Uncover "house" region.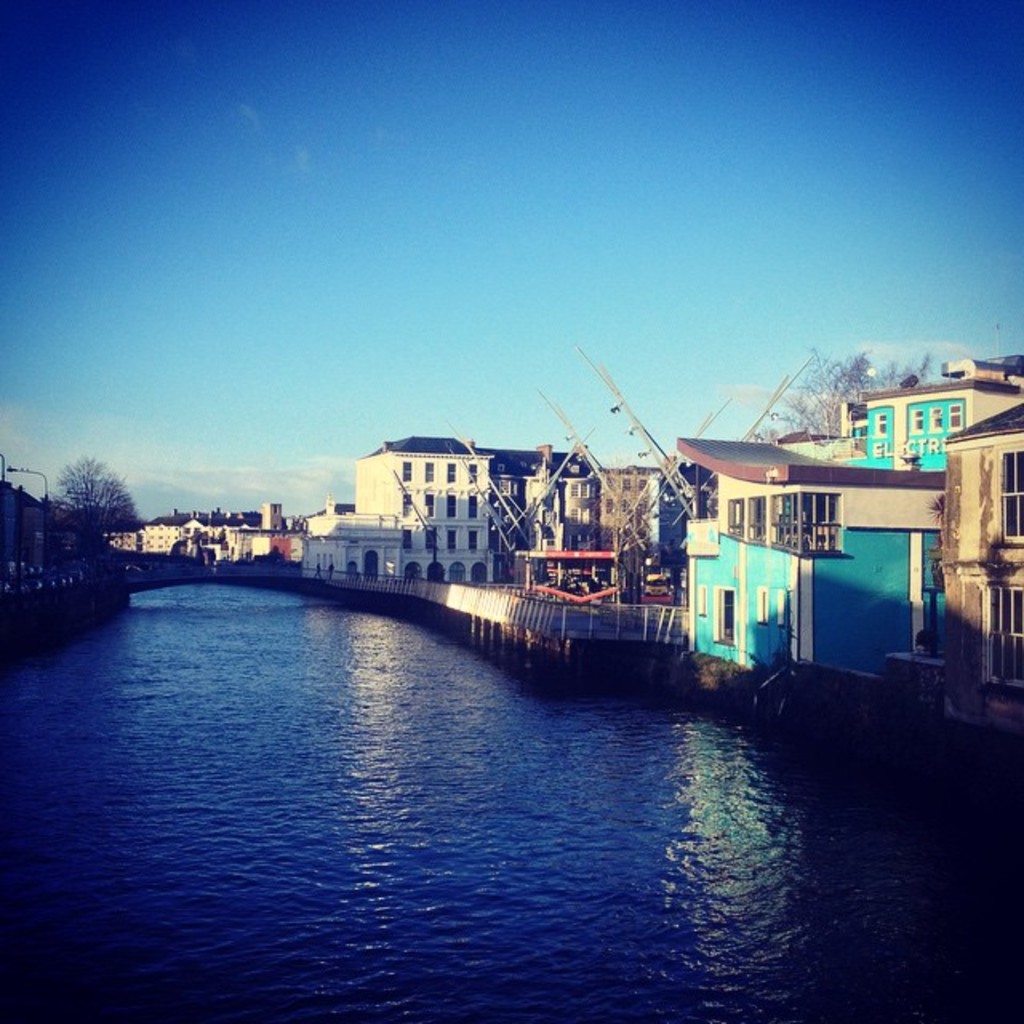
Uncovered: 595 454 667 603.
